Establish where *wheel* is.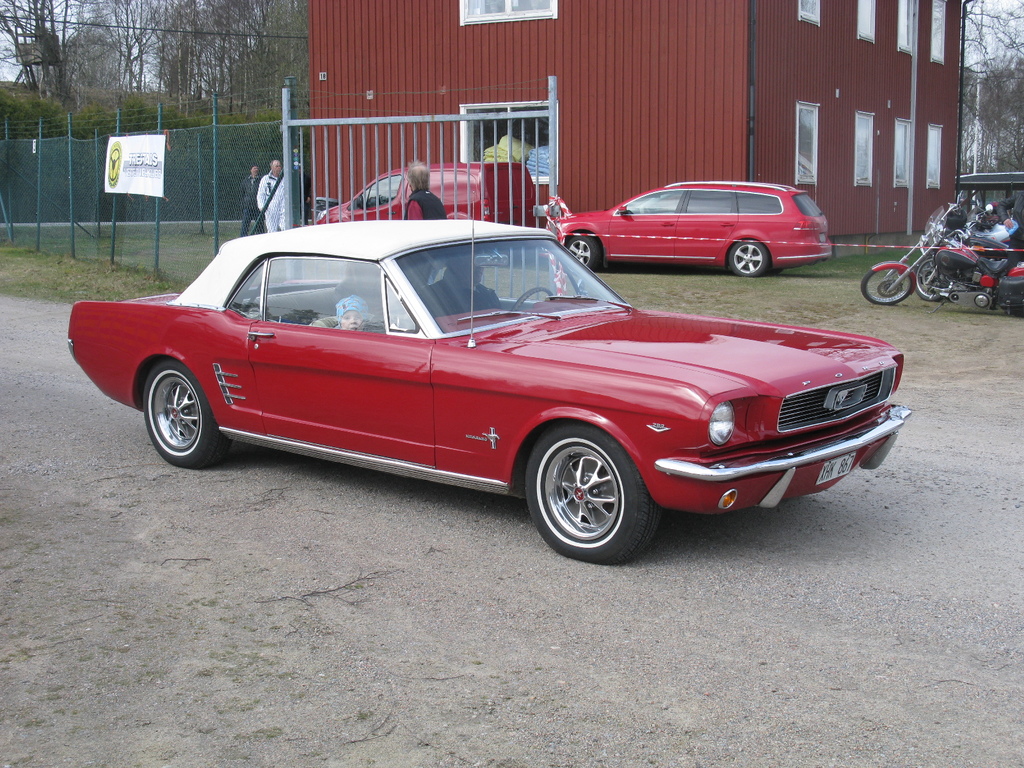
Established at rect(916, 257, 946, 300).
